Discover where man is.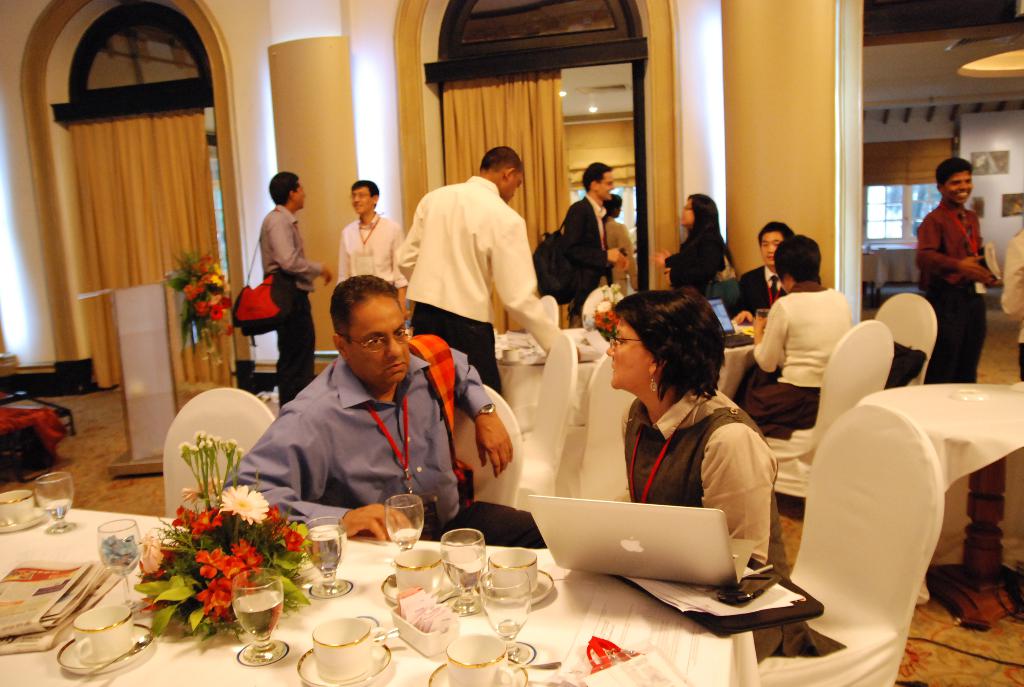
Discovered at detection(910, 148, 998, 364).
